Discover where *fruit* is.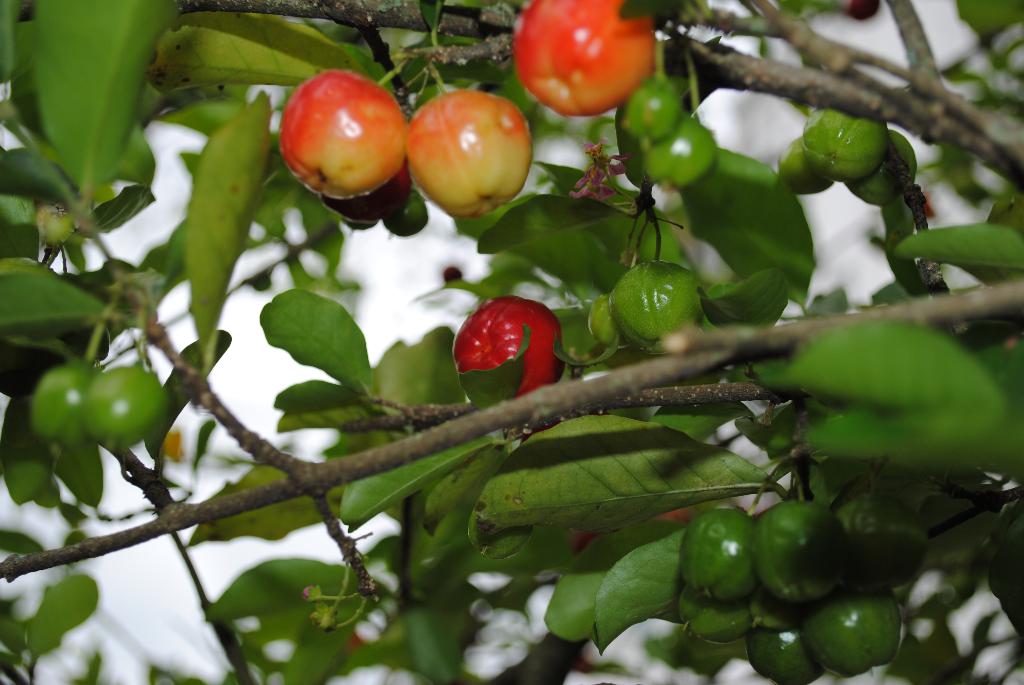
Discovered at 612:269:708:347.
